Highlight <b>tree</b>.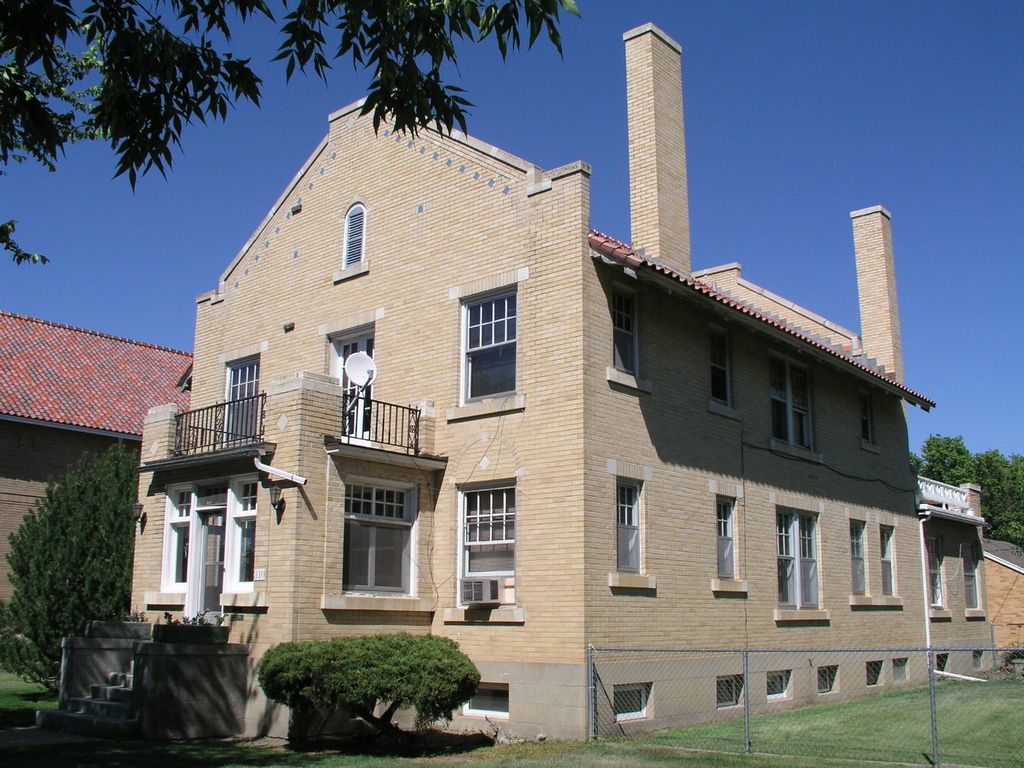
Highlighted region: 895, 442, 1023, 556.
